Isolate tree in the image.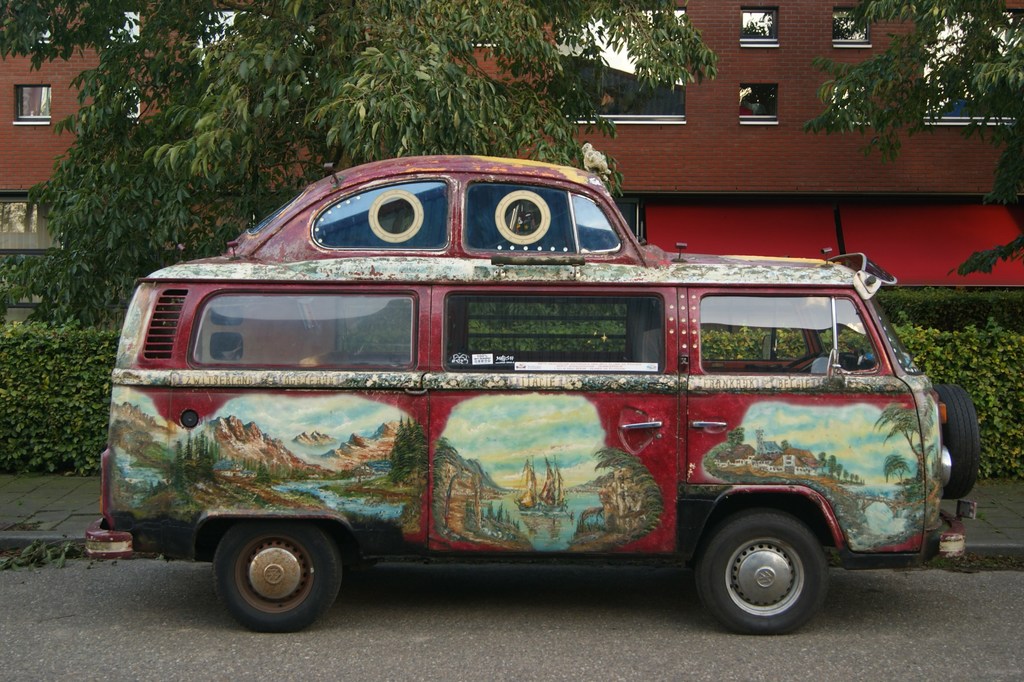
Isolated region: locate(807, 4, 1023, 263).
